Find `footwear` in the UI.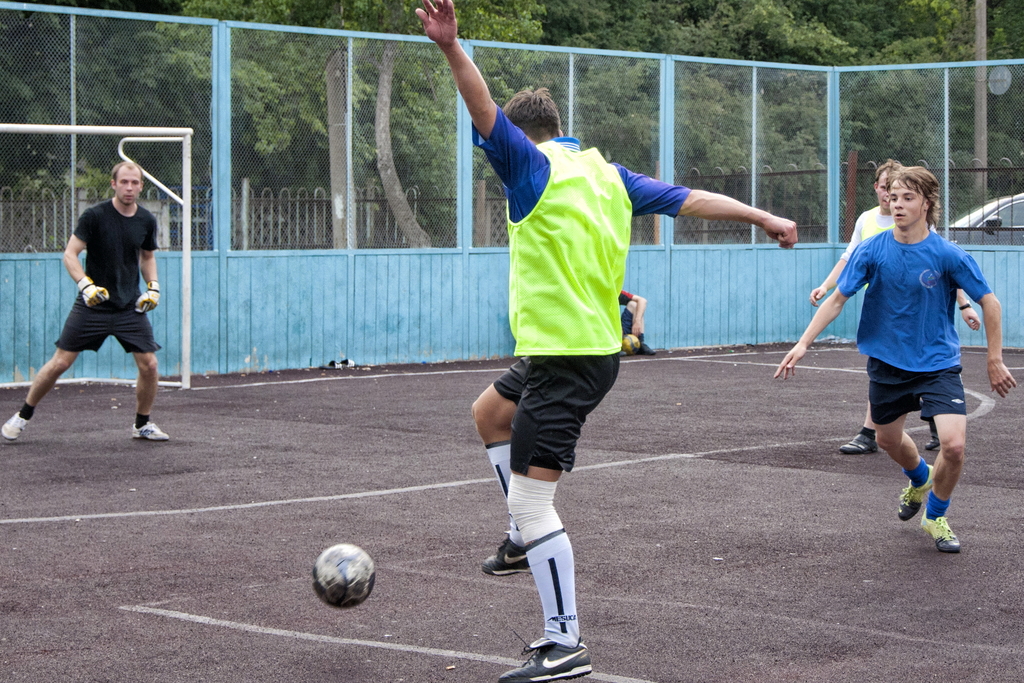
UI element at (left=917, top=495, right=967, bottom=547).
